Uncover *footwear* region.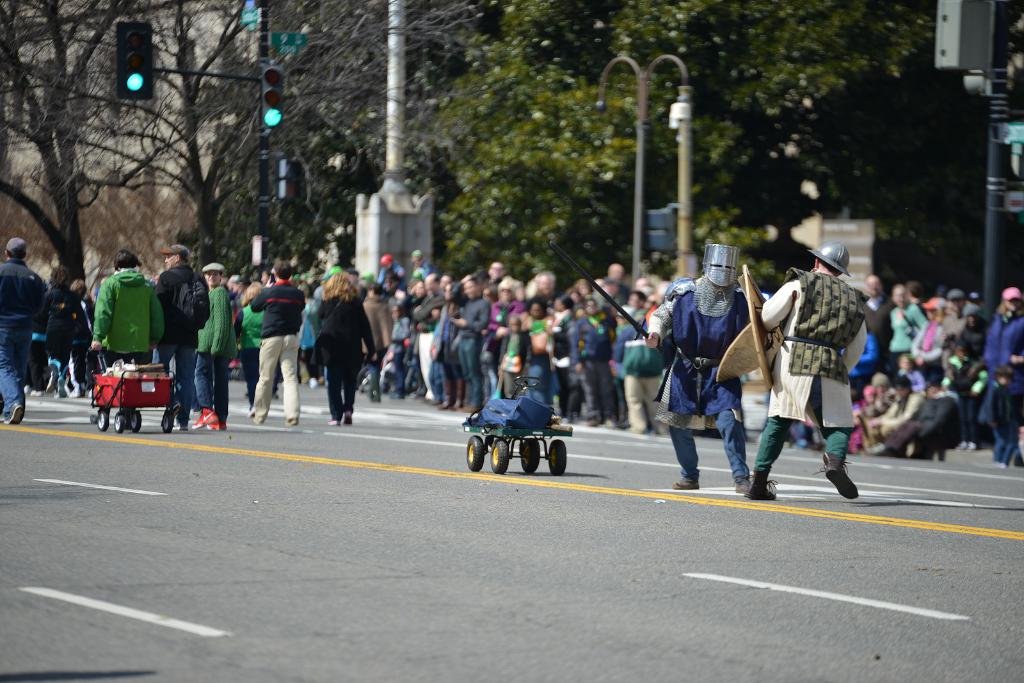
Uncovered: bbox=[748, 467, 777, 500].
